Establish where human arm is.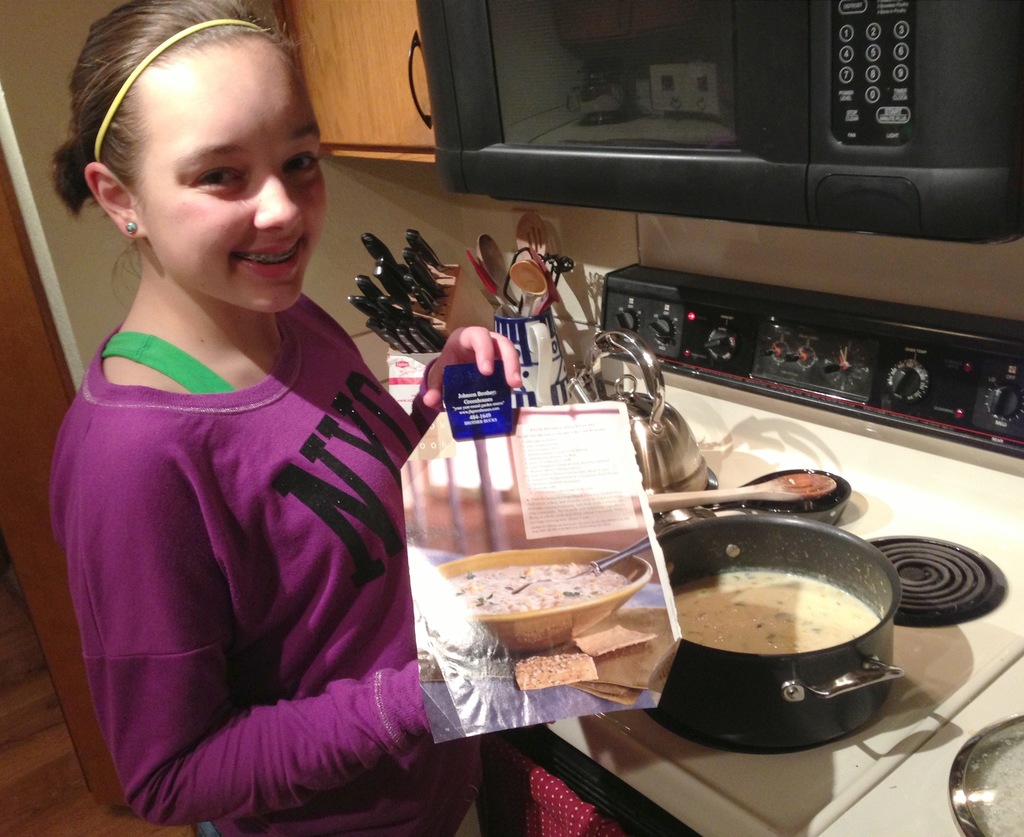
Established at <region>108, 375, 461, 806</region>.
